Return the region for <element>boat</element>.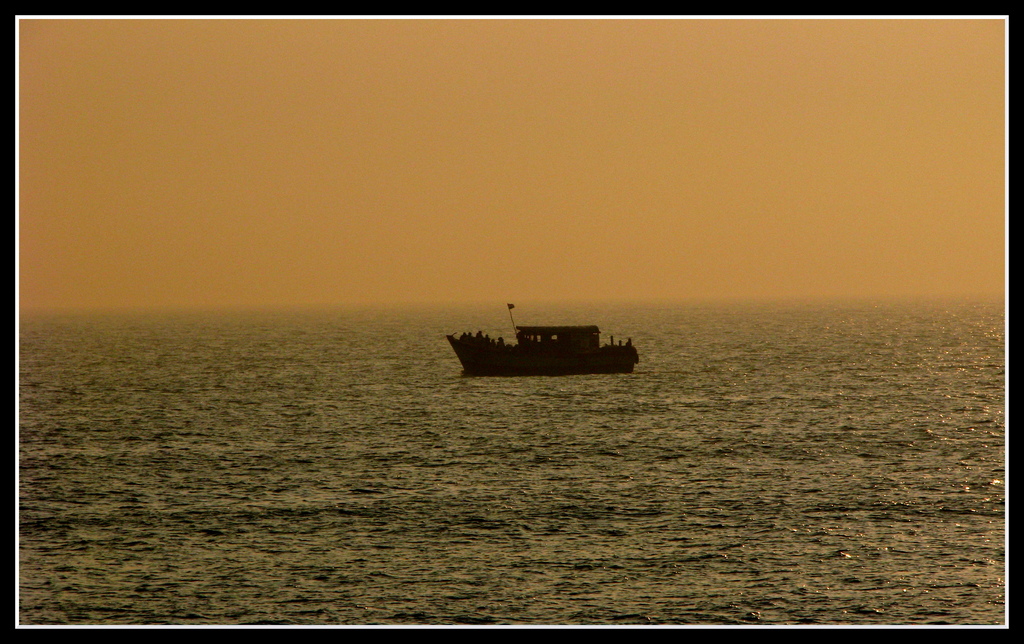
BBox(445, 300, 669, 376).
